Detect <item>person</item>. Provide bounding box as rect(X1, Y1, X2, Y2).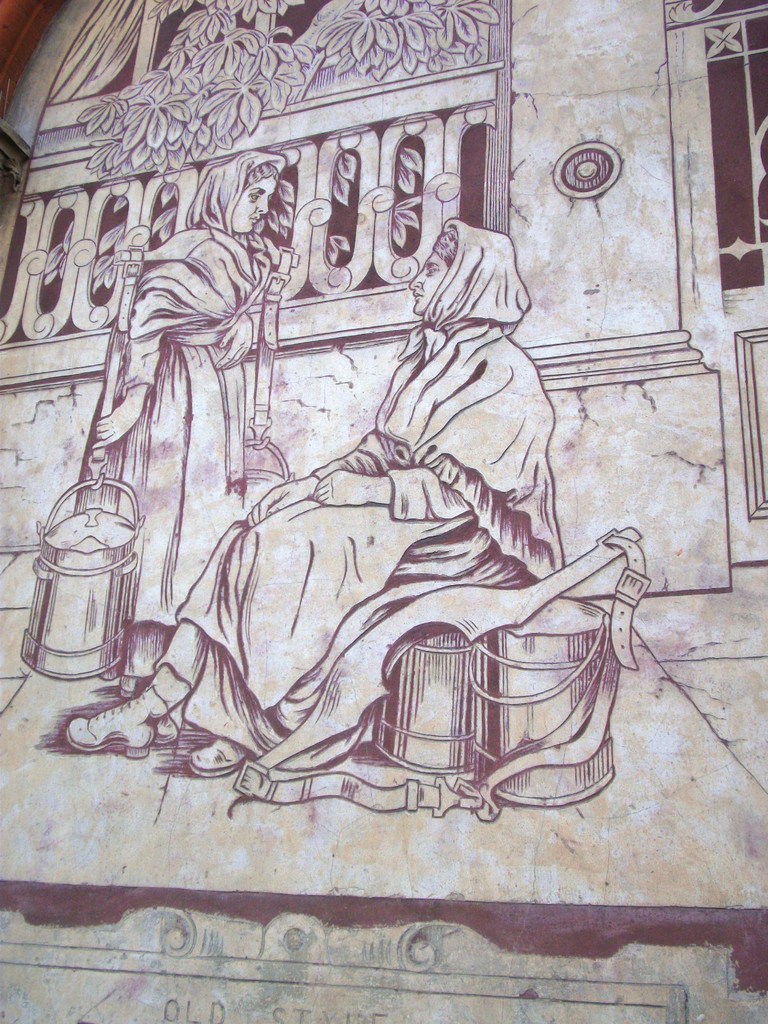
rect(53, 211, 570, 786).
